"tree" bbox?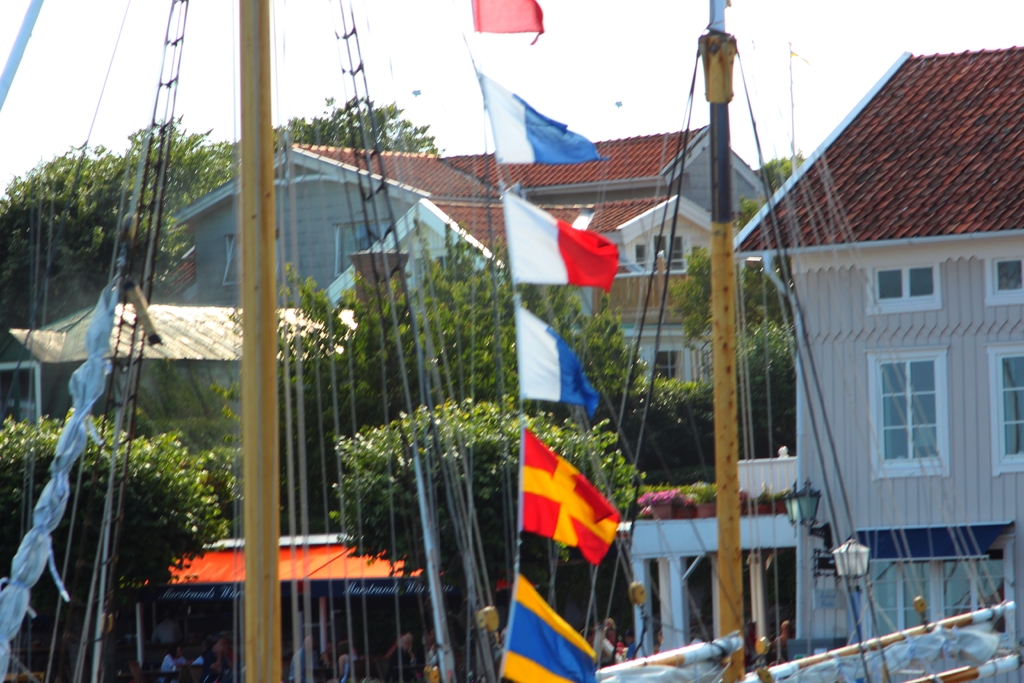
rect(275, 90, 438, 161)
